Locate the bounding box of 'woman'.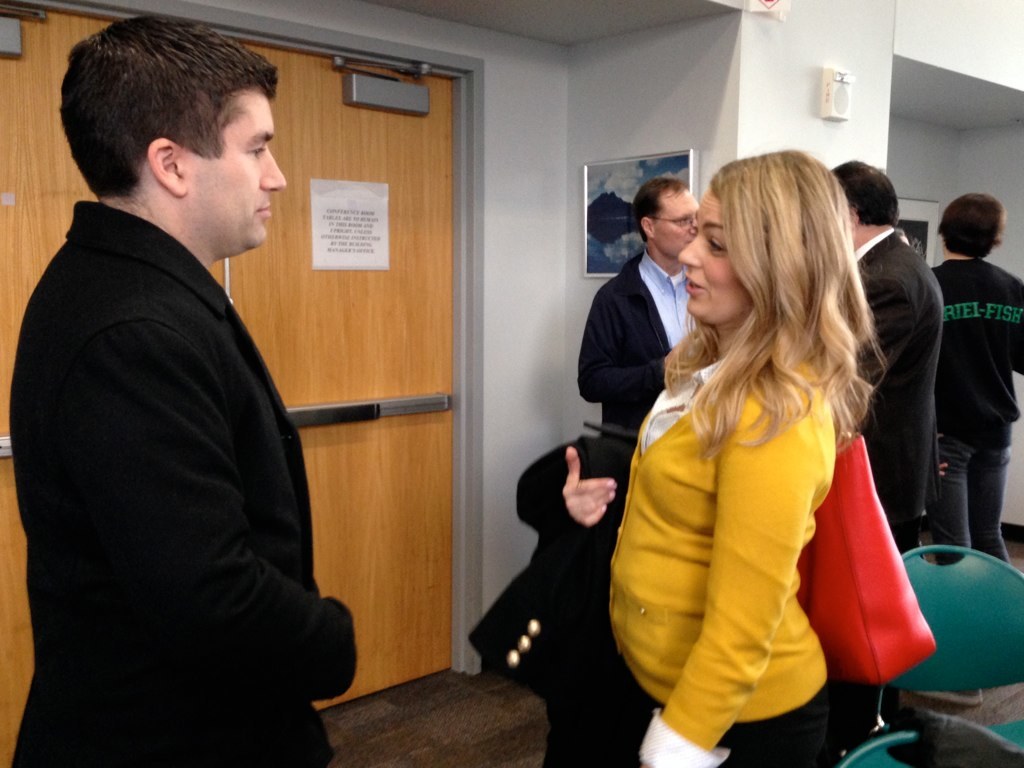
Bounding box: box=[605, 161, 930, 758].
